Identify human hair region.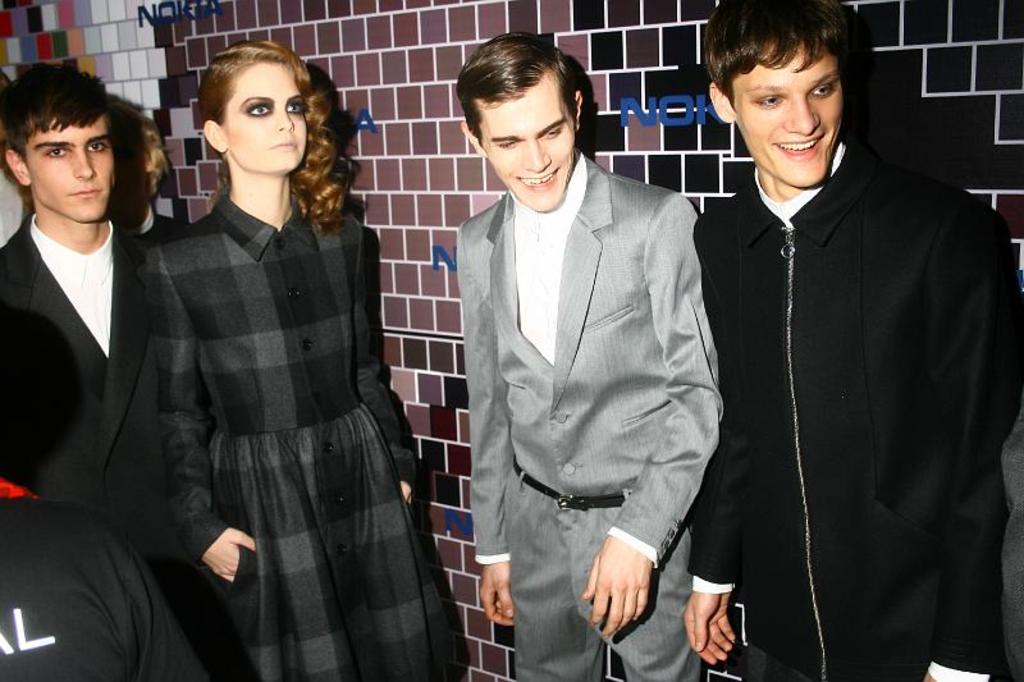
Region: rect(6, 59, 109, 160).
